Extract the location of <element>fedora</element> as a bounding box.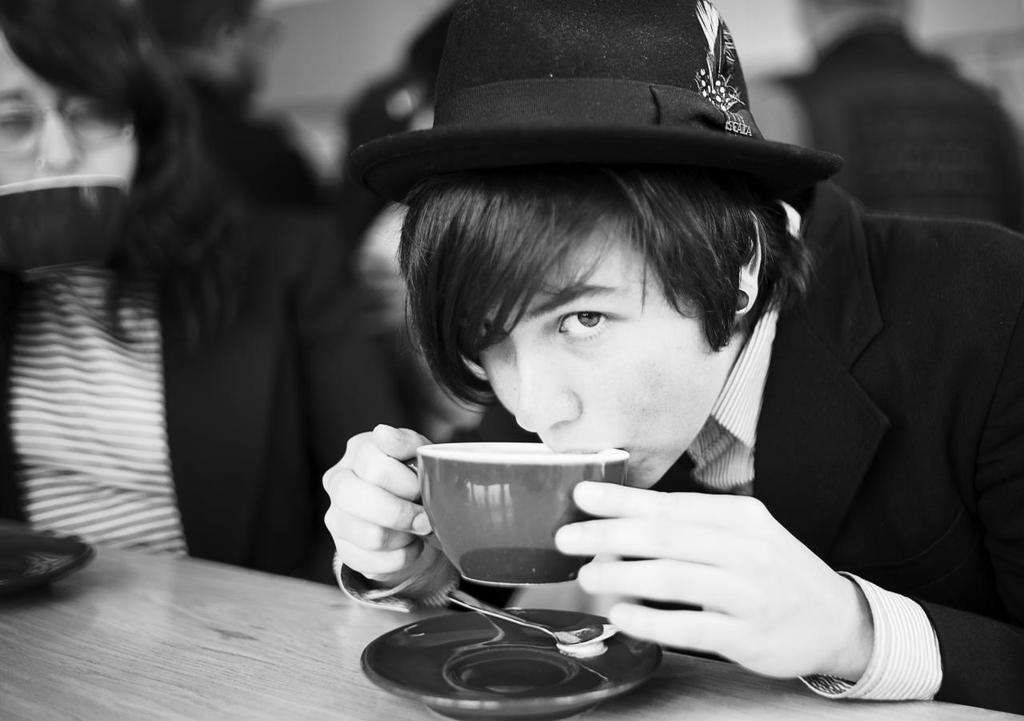
[348, 0, 842, 195].
